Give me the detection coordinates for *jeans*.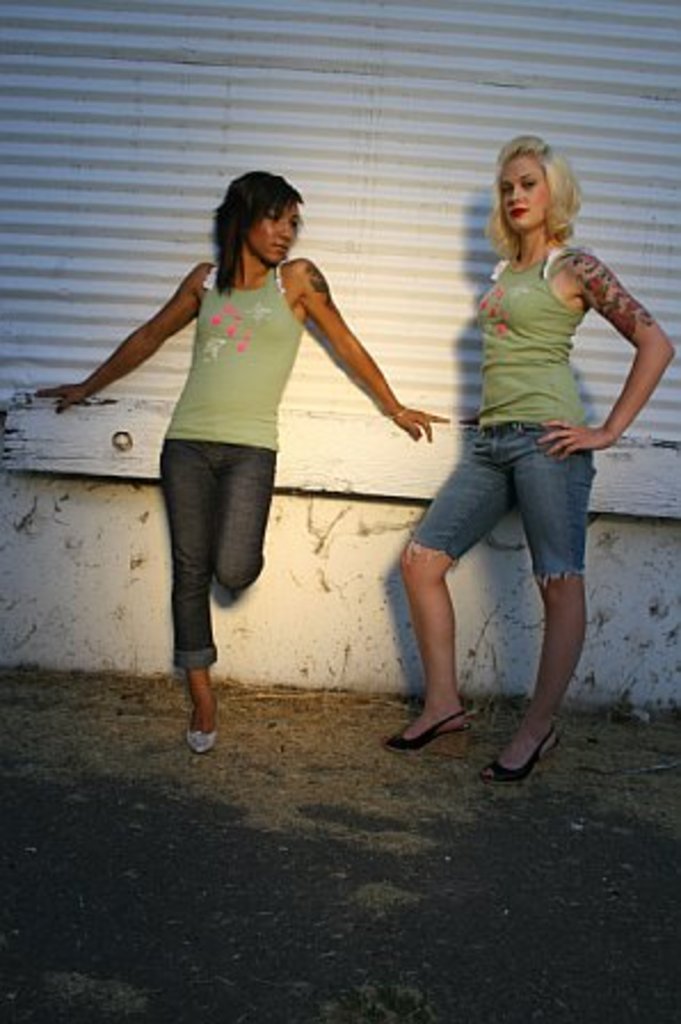
(146,418,281,677).
